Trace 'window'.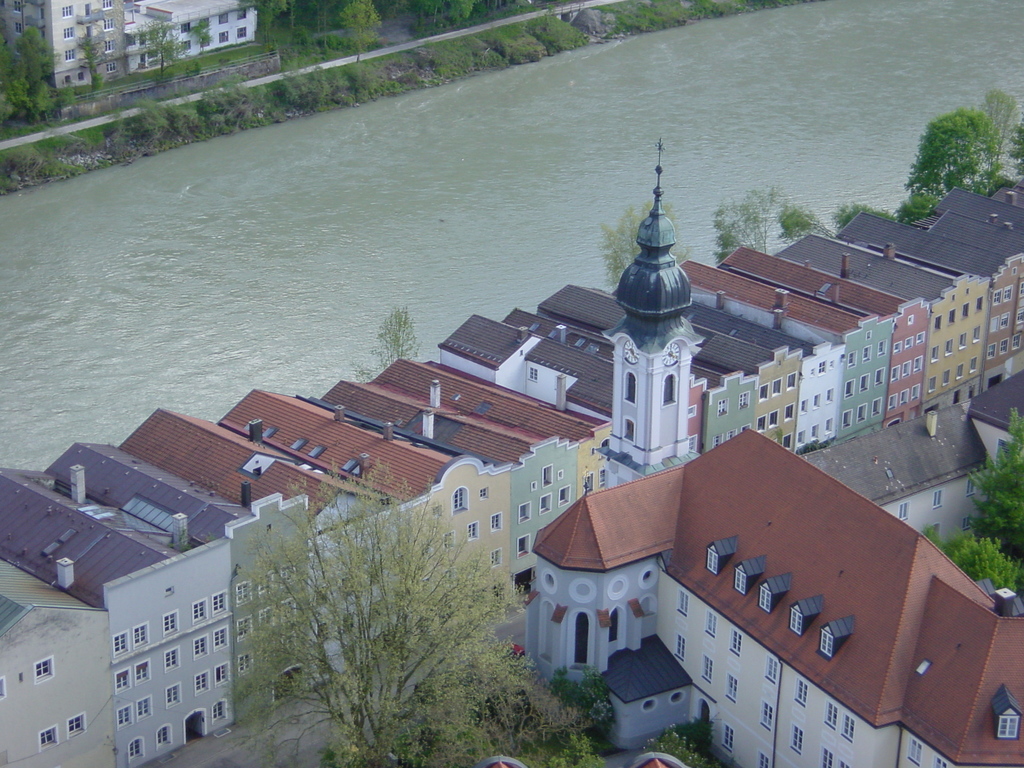
Traced to (832,756,844,766).
